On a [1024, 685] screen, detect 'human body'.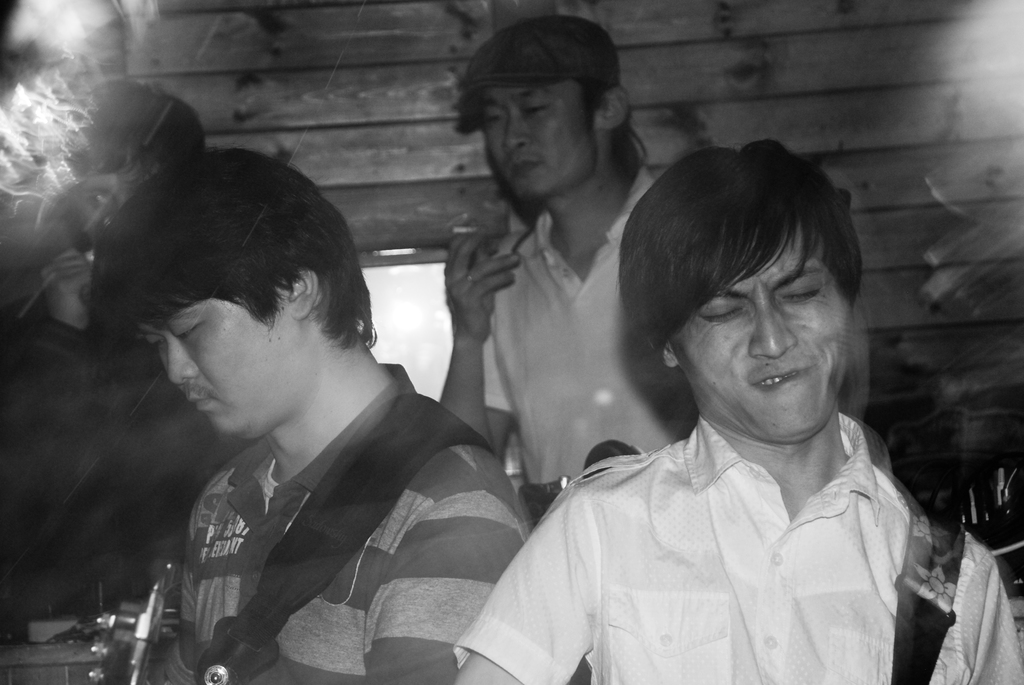
rect(444, 8, 700, 542).
